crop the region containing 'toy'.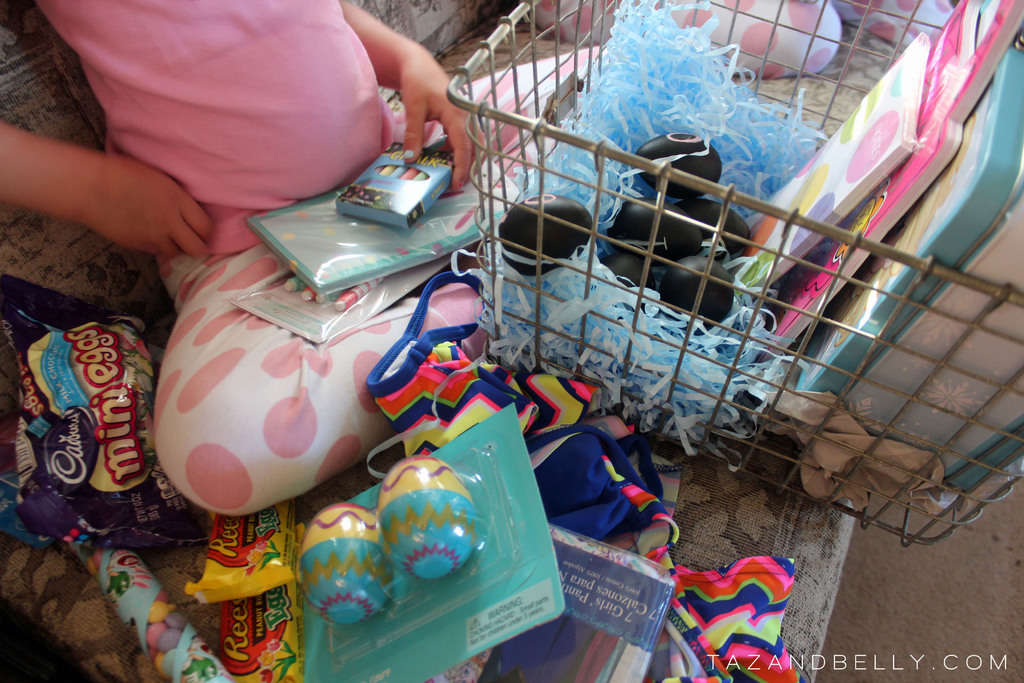
Crop region: 628/133/724/201.
